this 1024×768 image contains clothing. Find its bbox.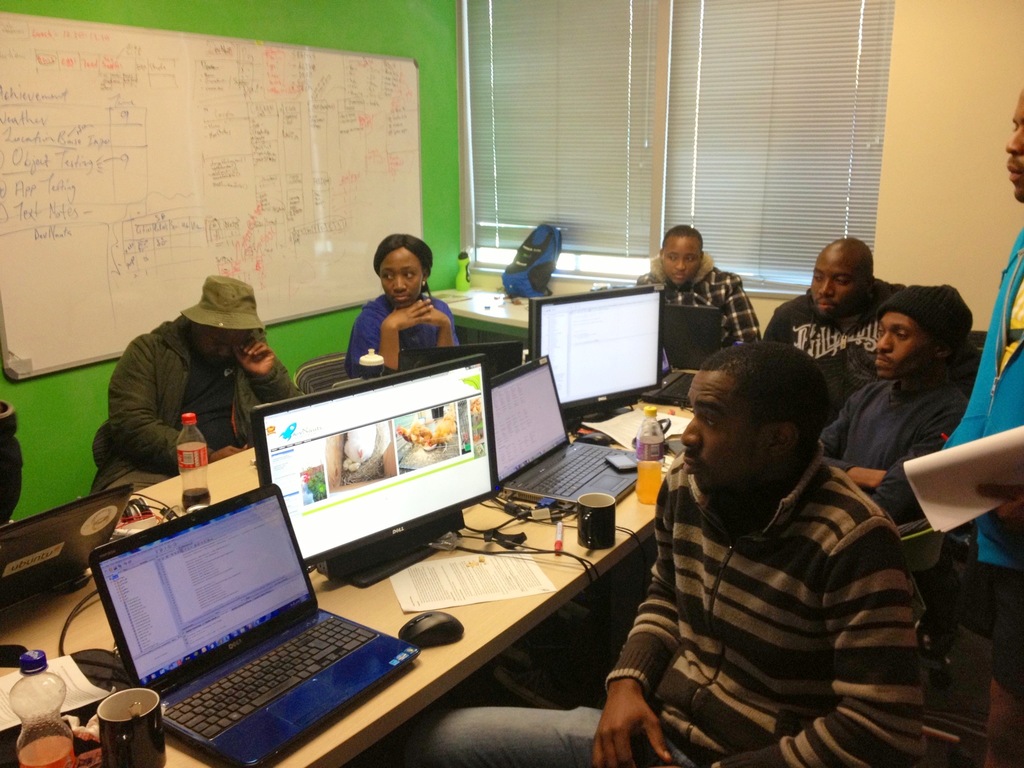
bbox(819, 372, 970, 525).
